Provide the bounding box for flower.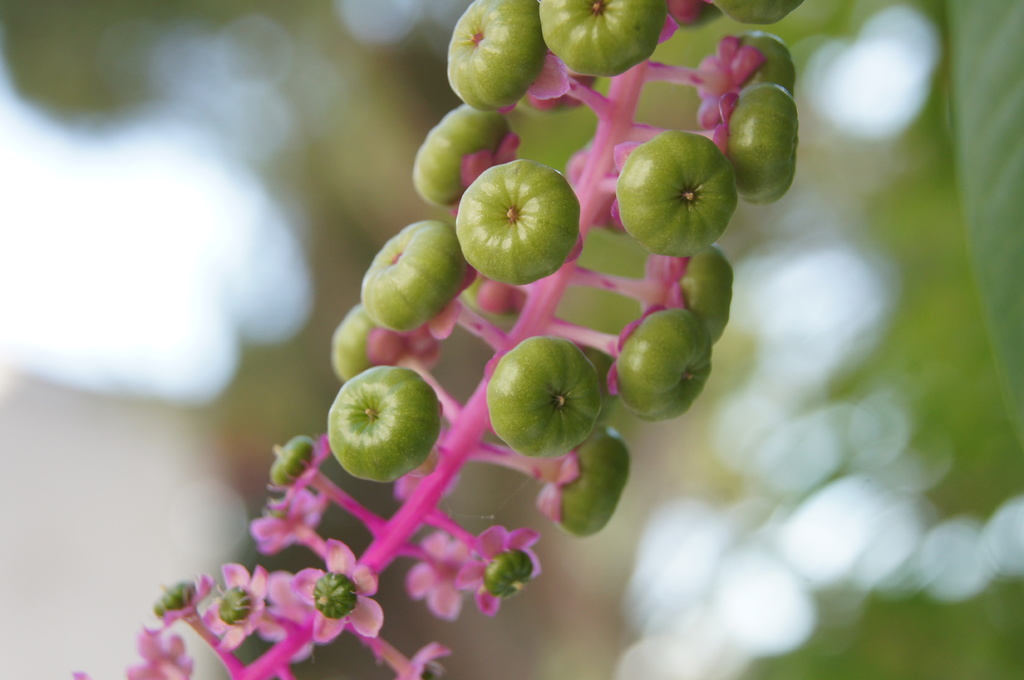
297, 539, 380, 635.
